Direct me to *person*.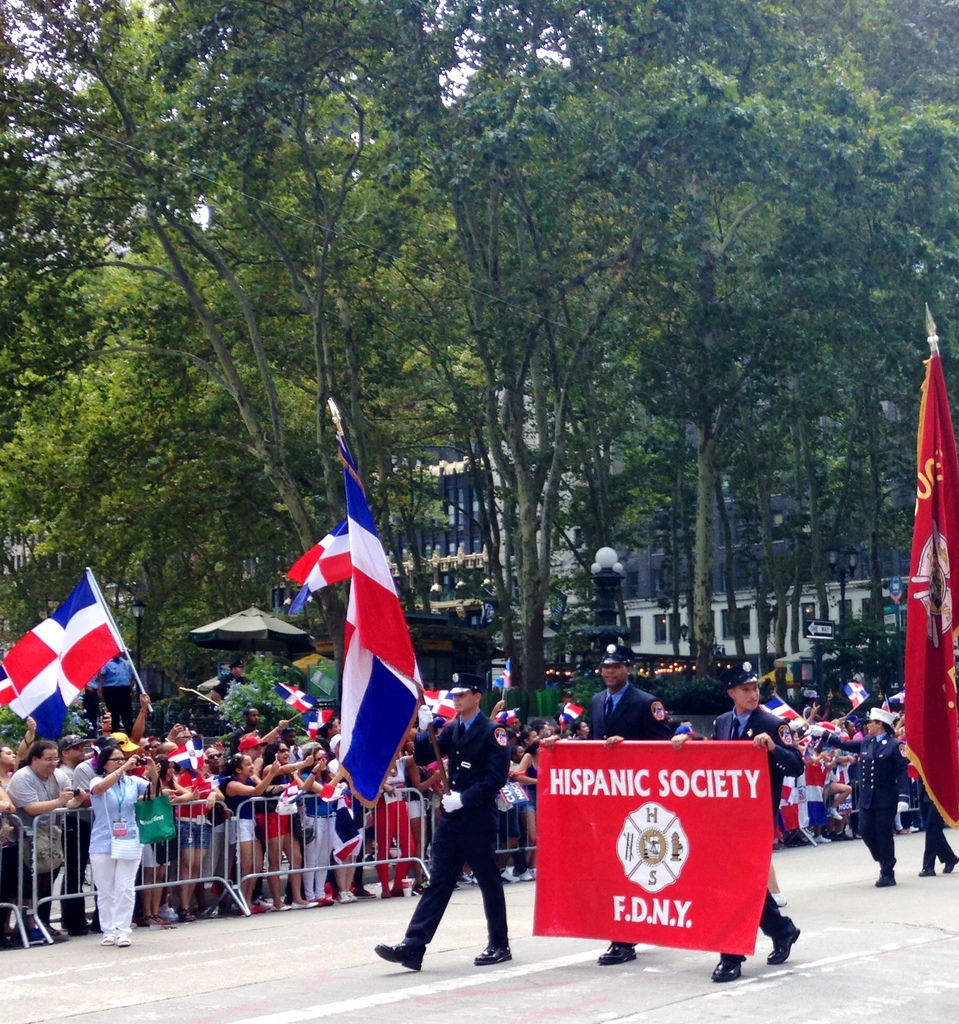
Direction: crop(806, 706, 900, 899).
